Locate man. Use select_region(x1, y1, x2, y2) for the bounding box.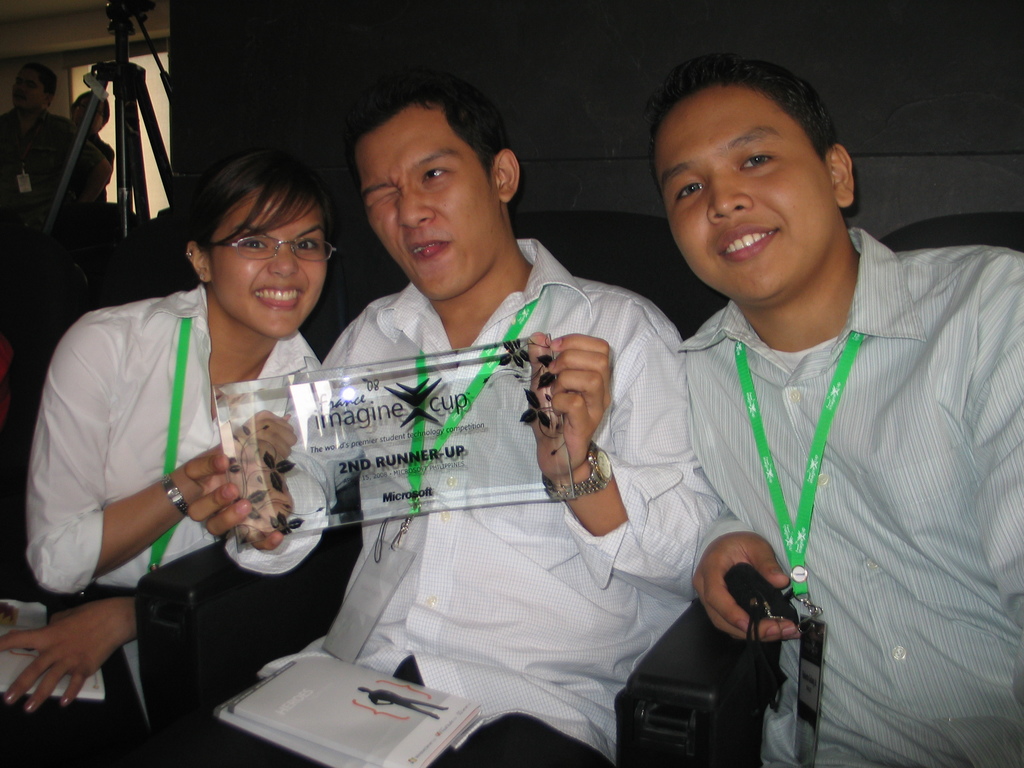
select_region(265, 118, 720, 736).
